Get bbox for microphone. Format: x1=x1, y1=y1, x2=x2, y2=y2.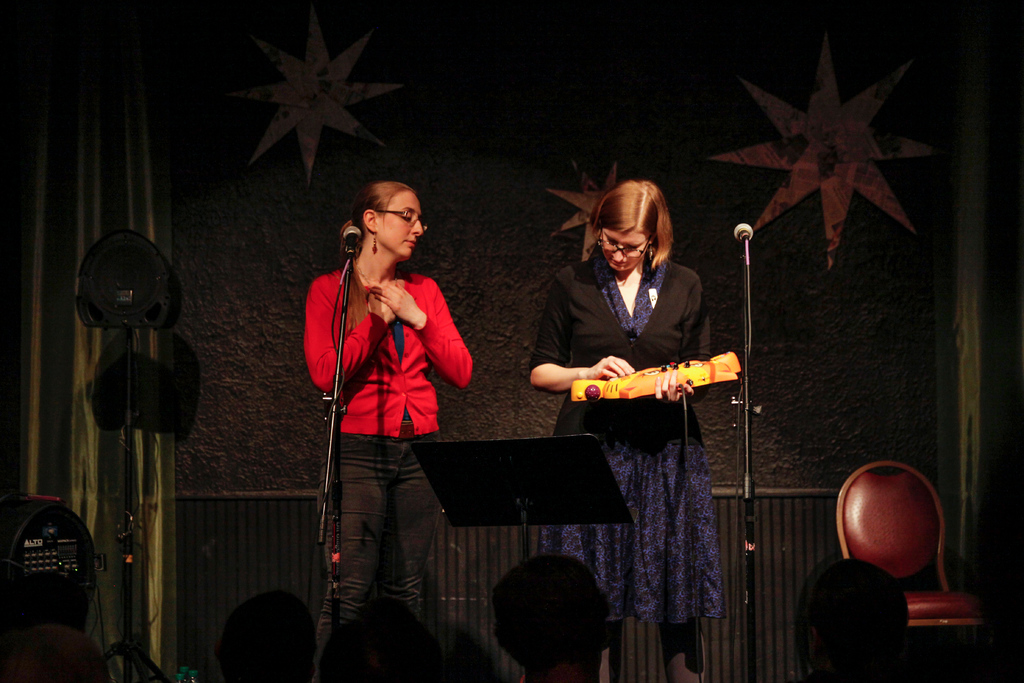
x1=728, y1=221, x2=755, y2=245.
